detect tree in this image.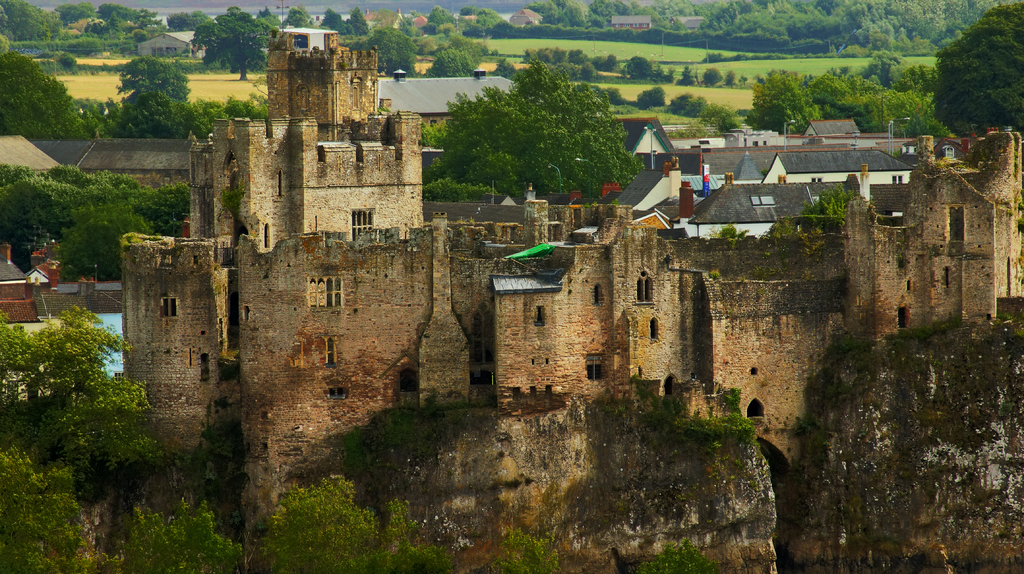
Detection: 324:8:344:38.
